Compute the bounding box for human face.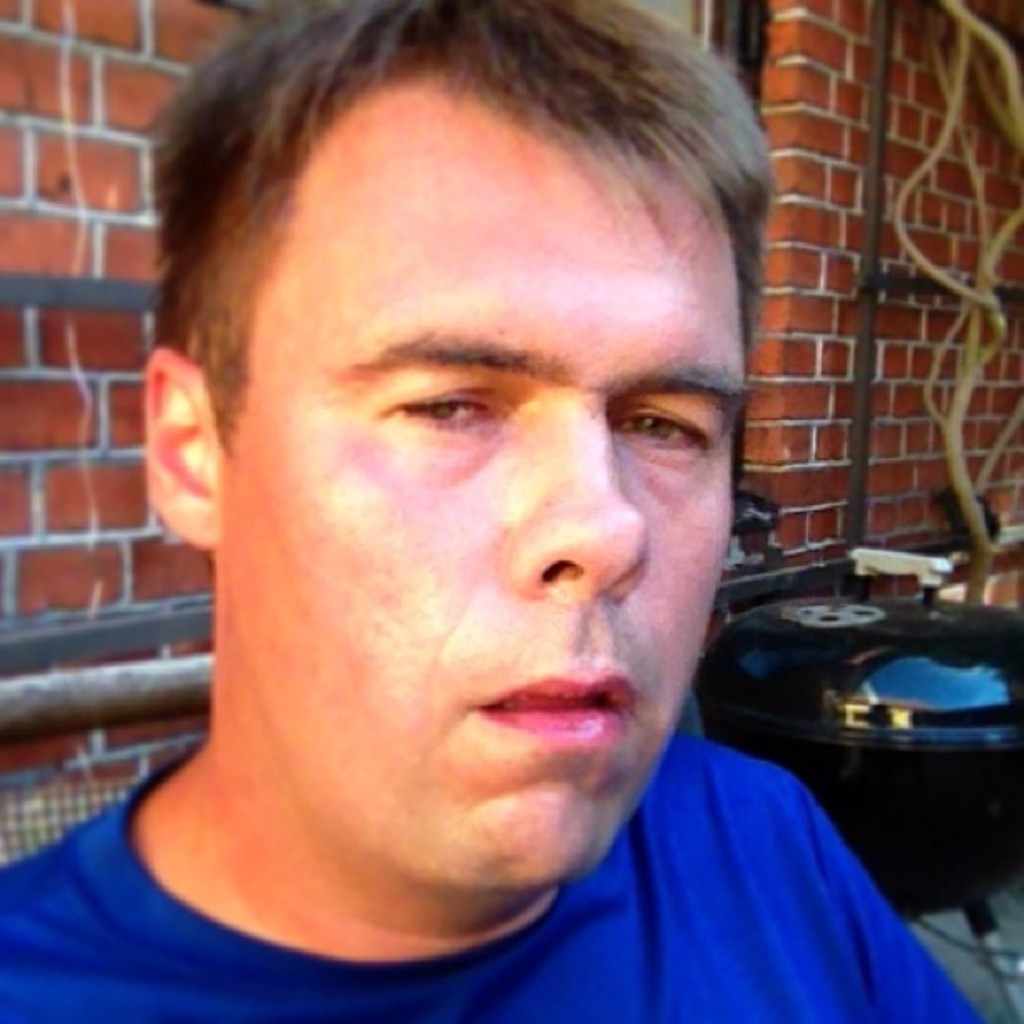
{"left": 218, "top": 84, "right": 748, "bottom": 885}.
